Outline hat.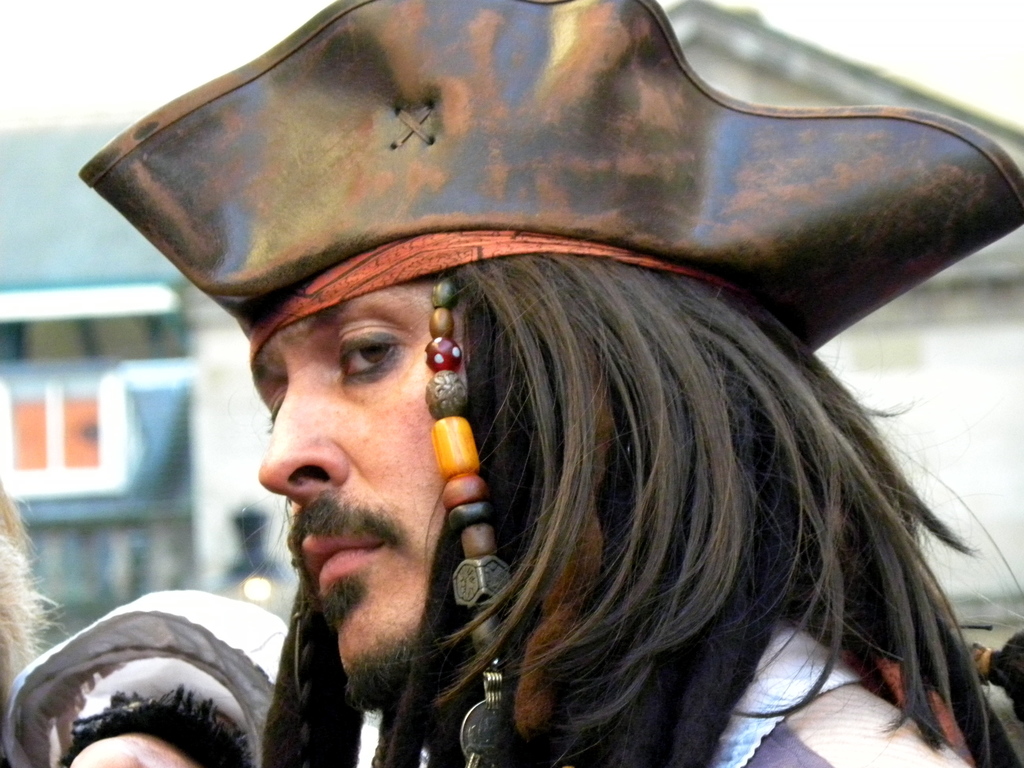
Outline: x1=70 y1=0 x2=1023 y2=377.
